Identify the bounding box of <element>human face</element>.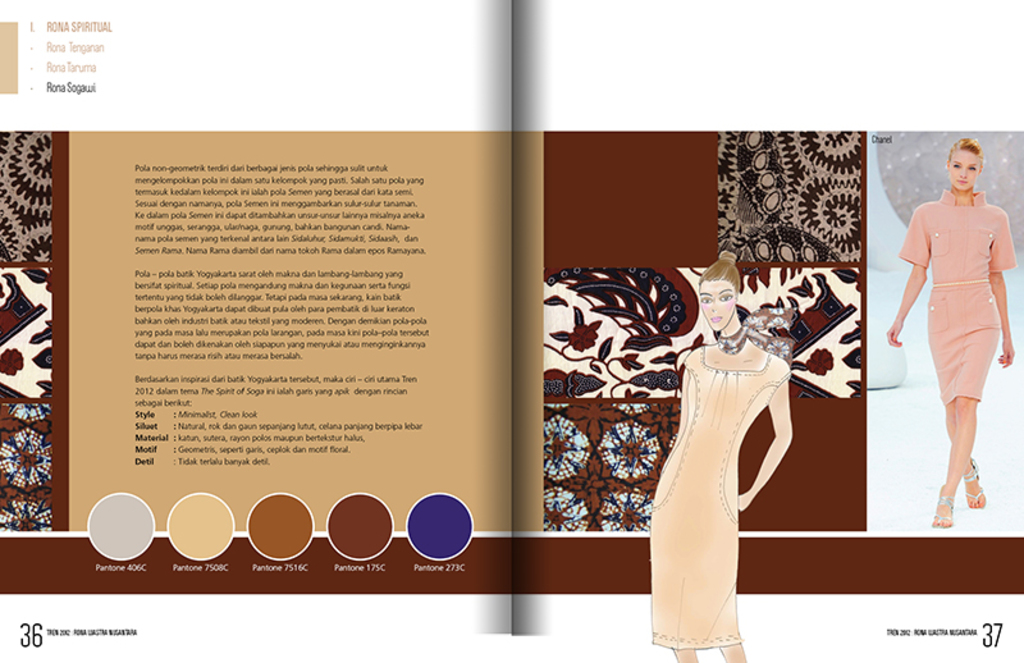
950 151 983 197.
